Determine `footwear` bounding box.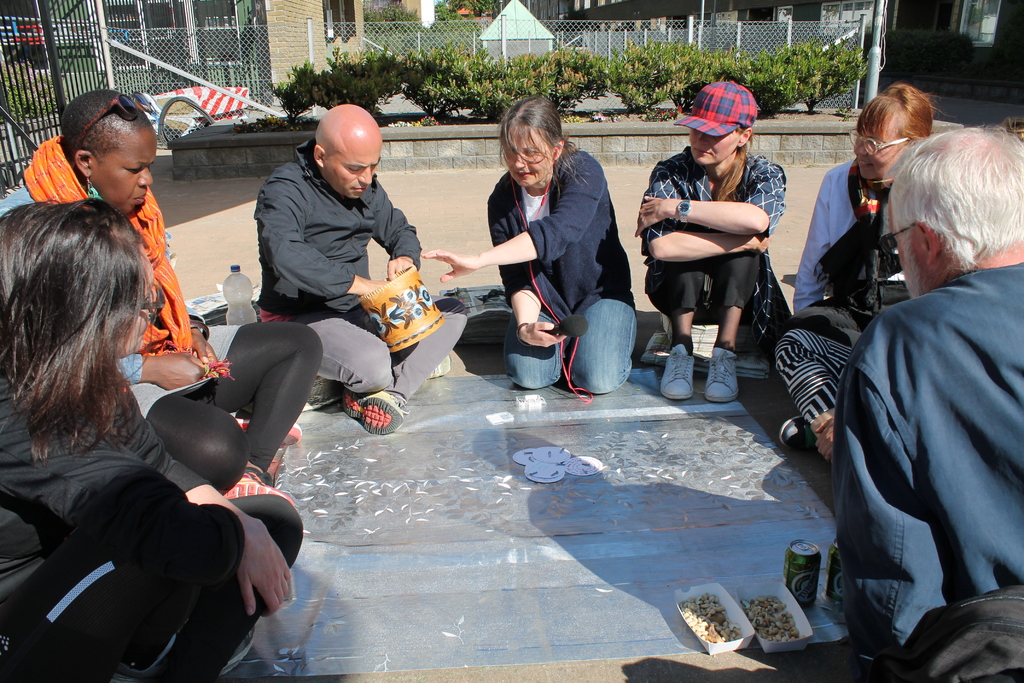
Determined: box(337, 388, 403, 450).
